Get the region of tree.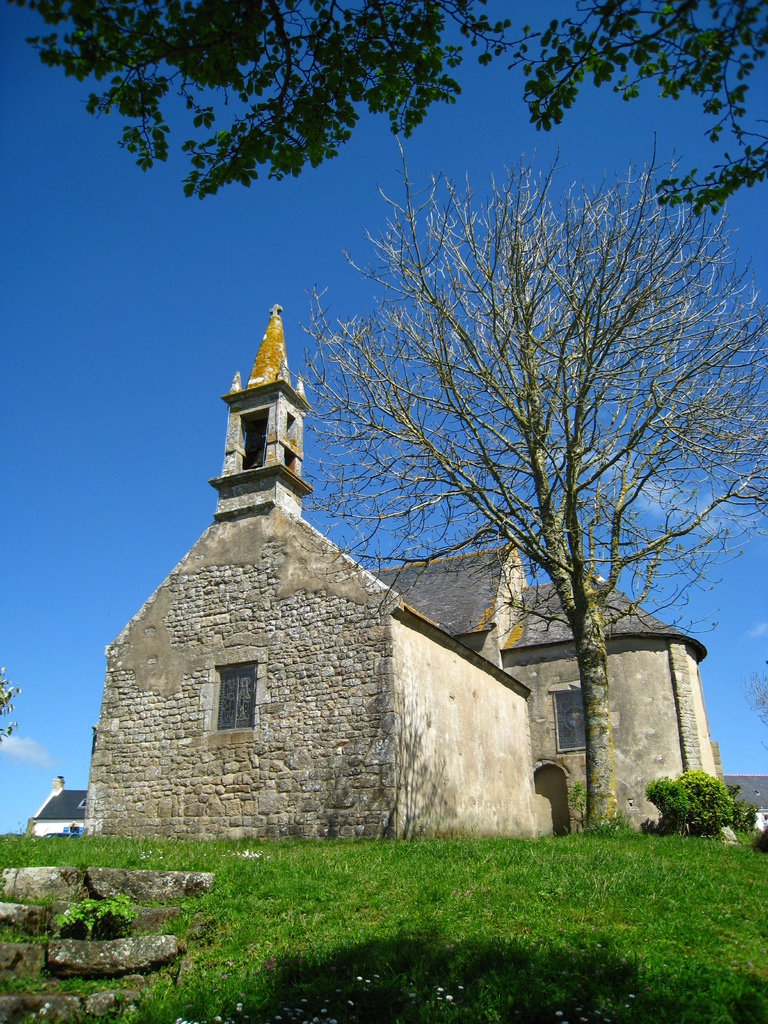
(left=349, top=132, right=699, bottom=816).
